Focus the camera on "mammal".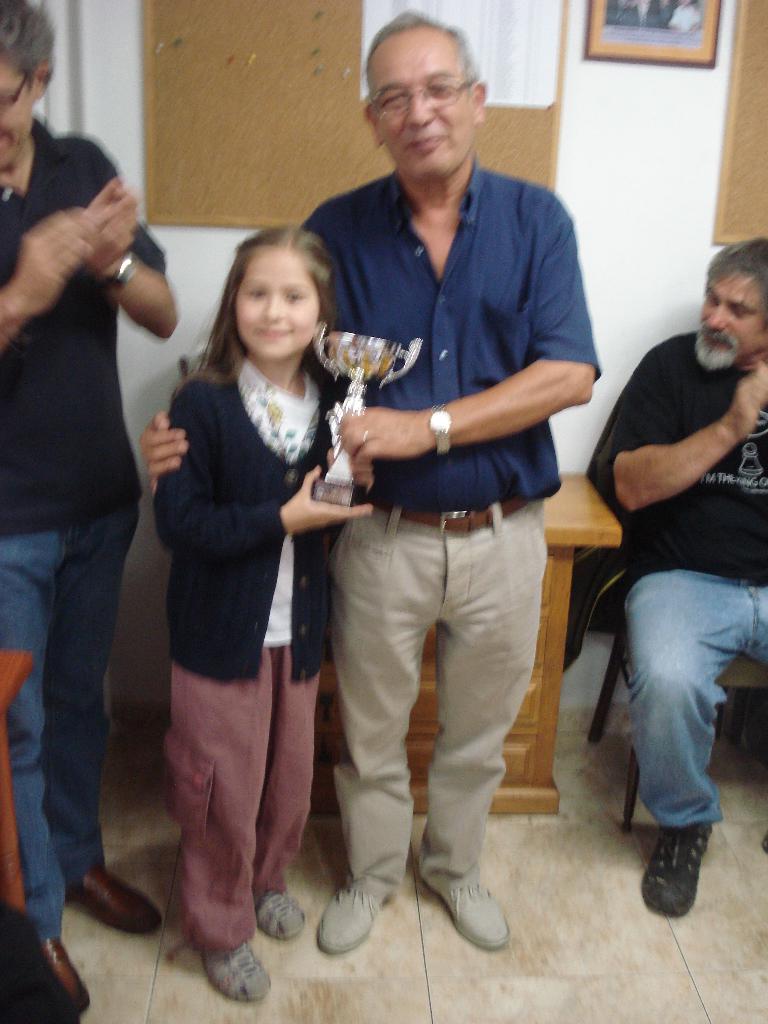
Focus region: left=0, top=0, right=182, bottom=1023.
